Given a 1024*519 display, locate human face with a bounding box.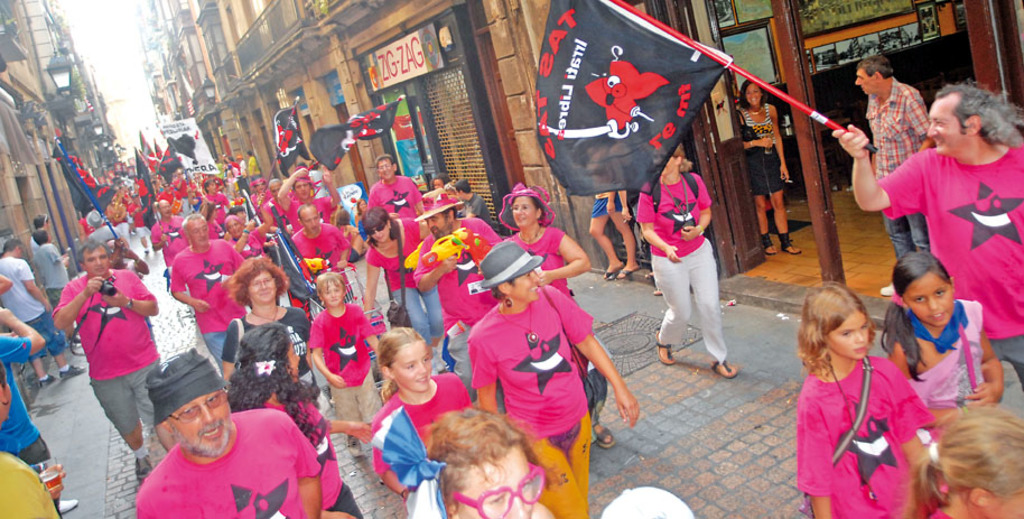
Located: box=[745, 84, 761, 109].
